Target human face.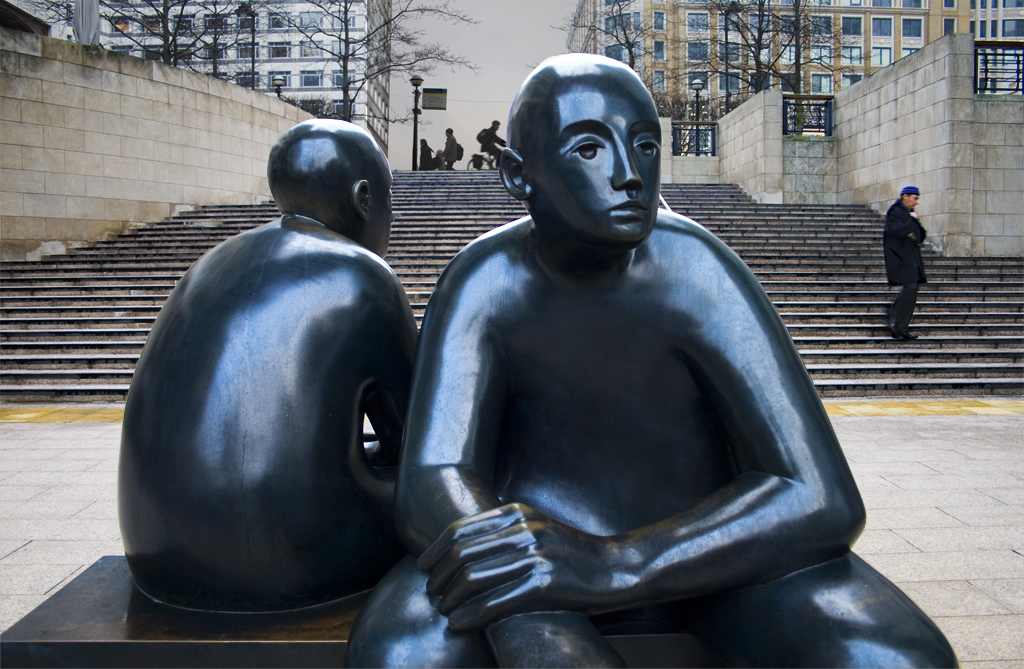
Target region: 374/172/395/259.
